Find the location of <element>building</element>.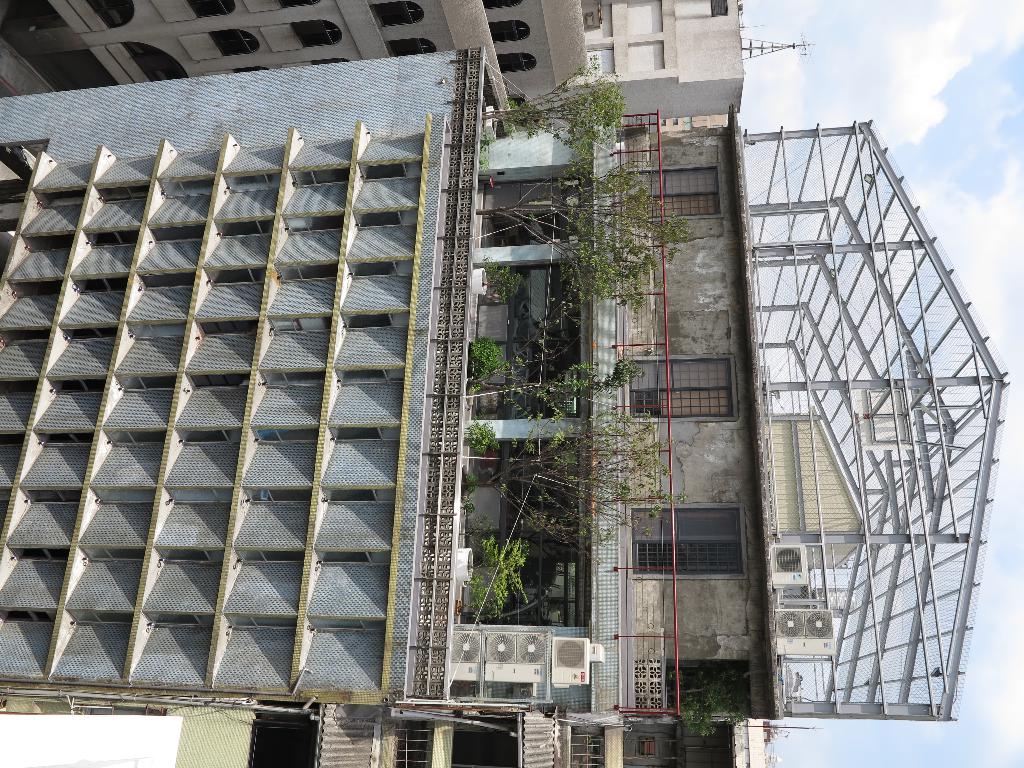
Location: [left=0, top=686, right=764, bottom=767].
